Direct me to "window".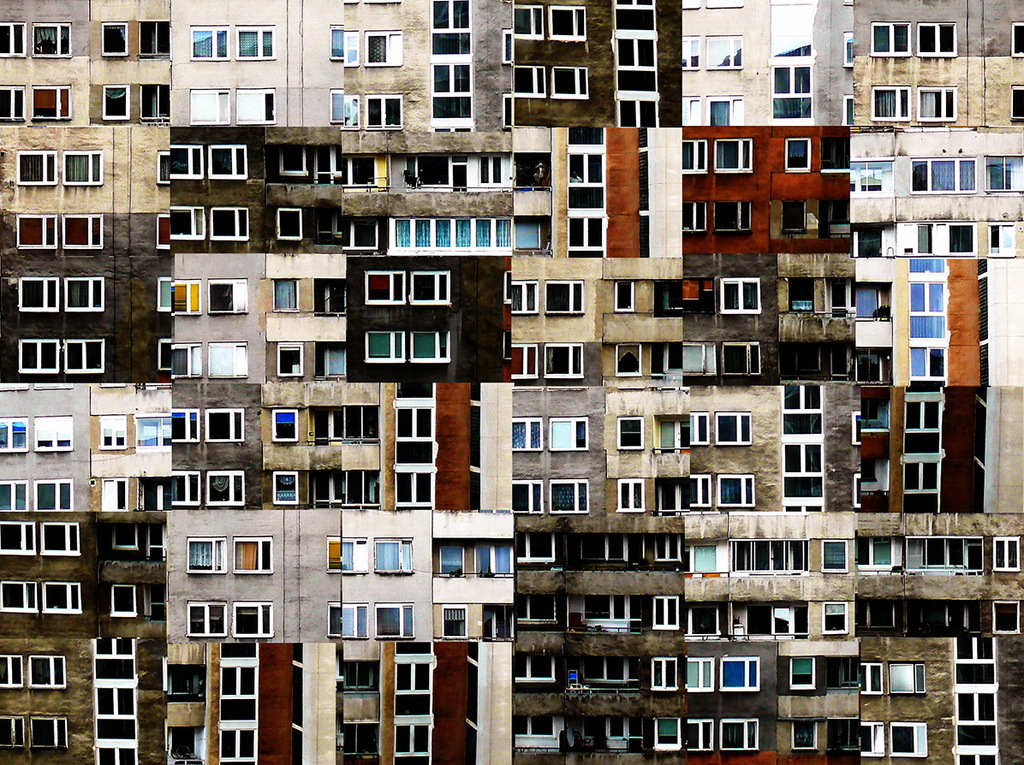
Direction: bbox(0, 650, 22, 691).
